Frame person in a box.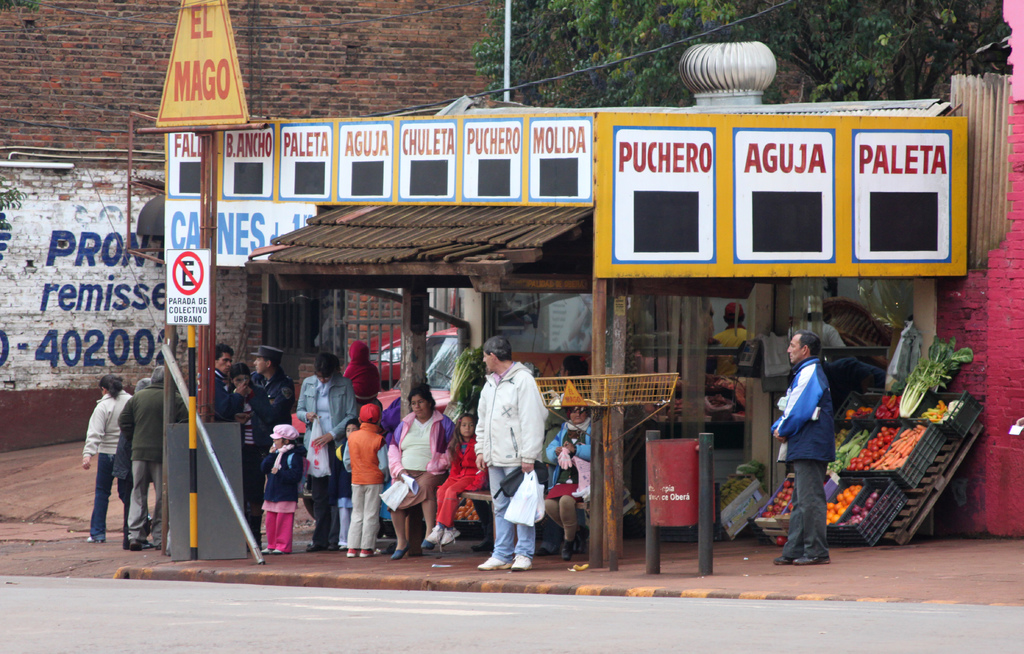
(247,340,297,486).
